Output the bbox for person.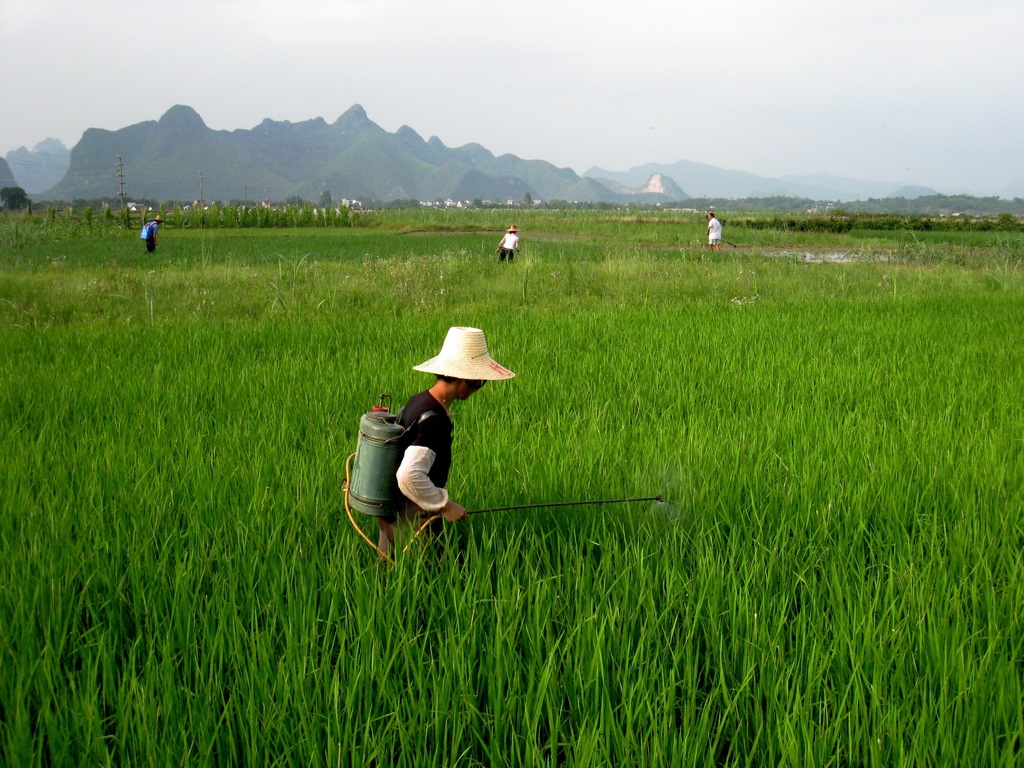
x1=705, y1=209, x2=722, y2=255.
